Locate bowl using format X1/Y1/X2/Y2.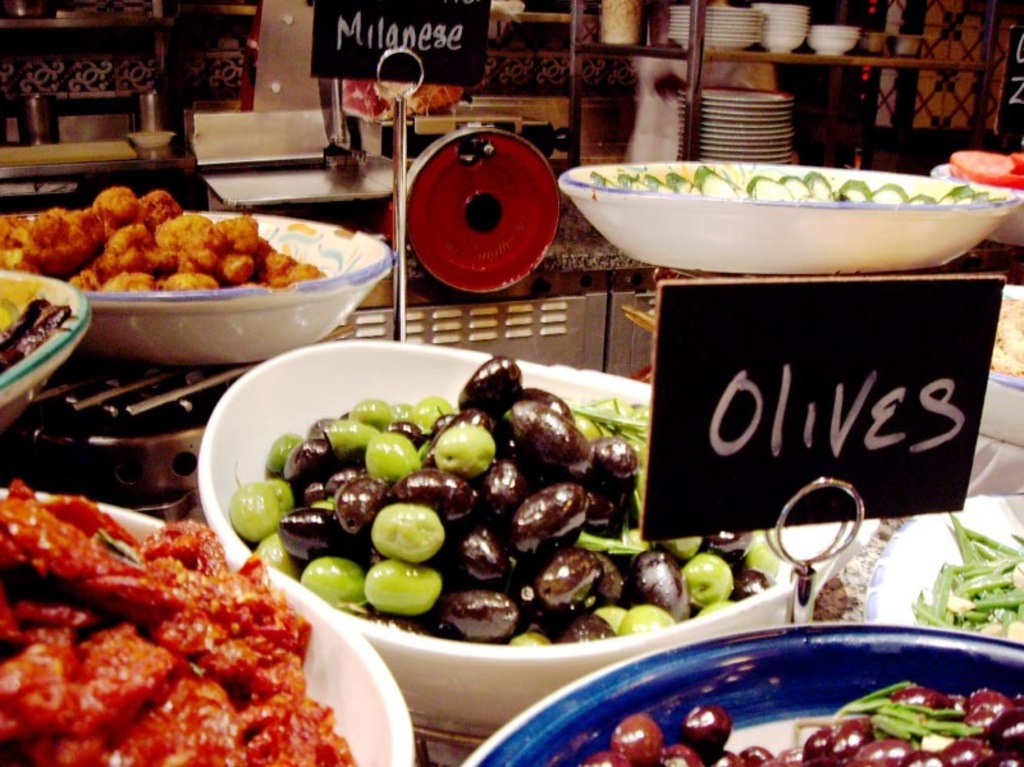
558/164/1023/277.
